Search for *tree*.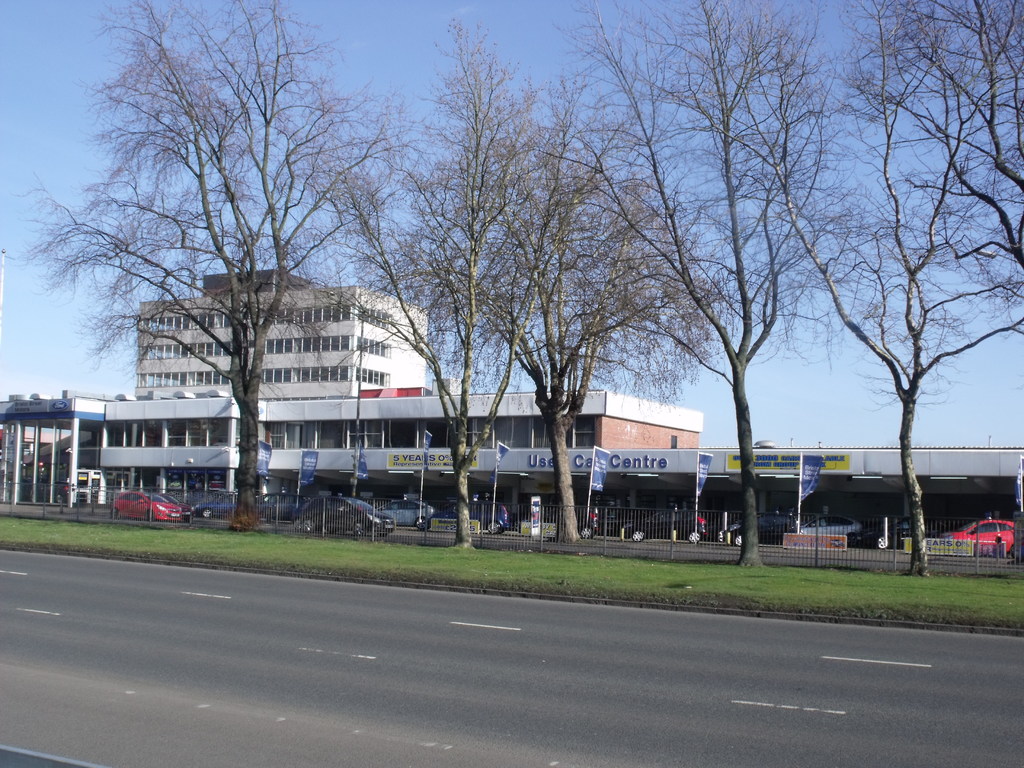
Found at <box>64,36,432,539</box>.
